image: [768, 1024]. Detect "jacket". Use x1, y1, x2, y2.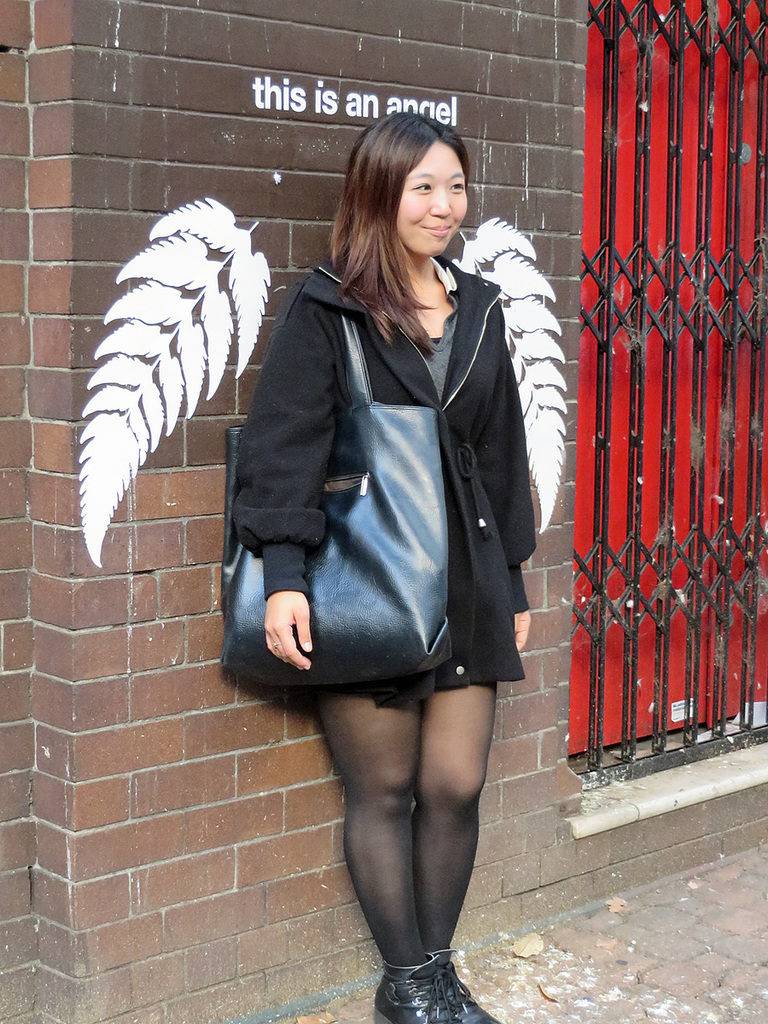
199, 288, 543, 684.
